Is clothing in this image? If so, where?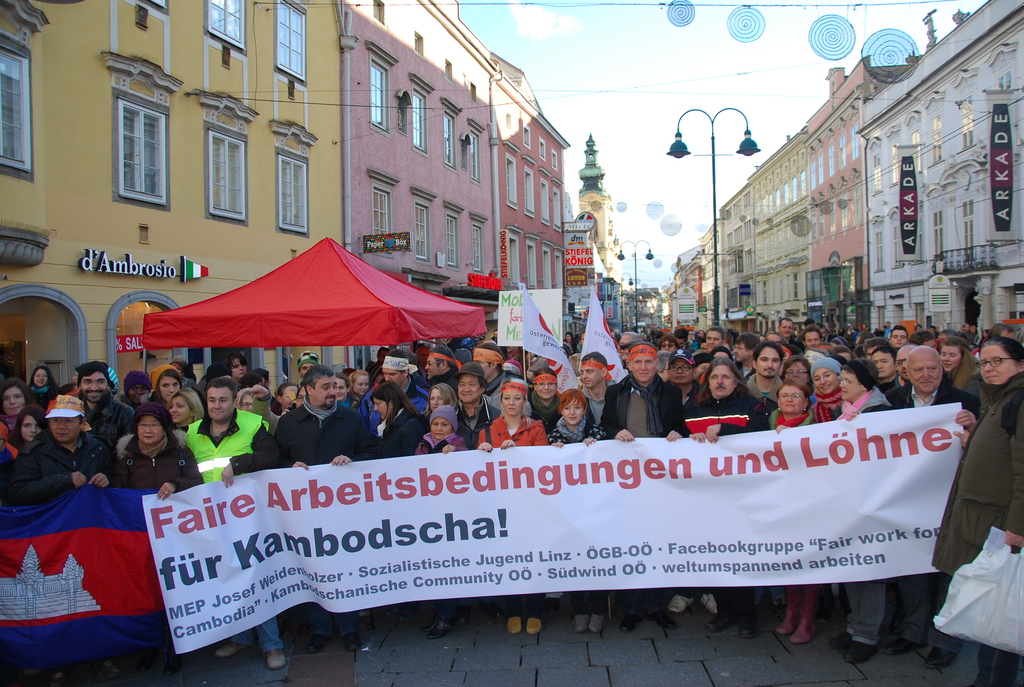
Yes, at crop(423, 425, 470, 621).
